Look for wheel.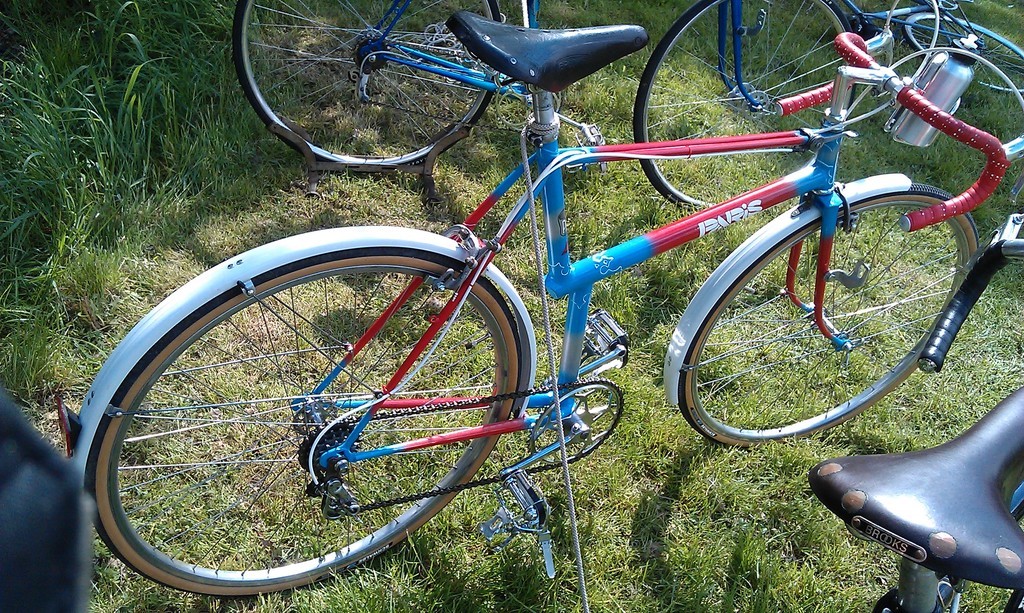
Found: <bbox>76, 243, 543, 594</bbox>.
